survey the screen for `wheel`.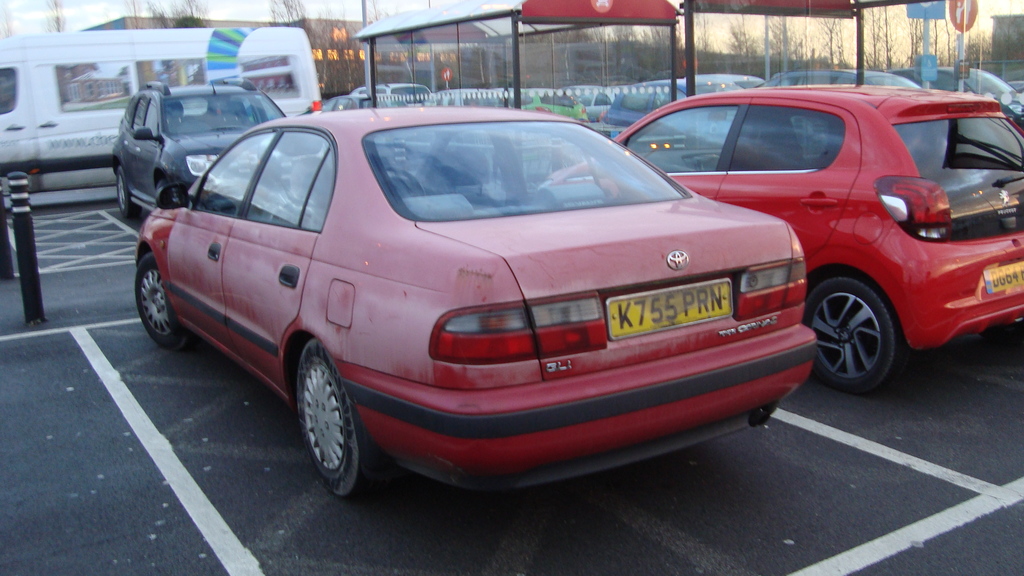
Survey found: bbox=(300, 337, 378, 507).
